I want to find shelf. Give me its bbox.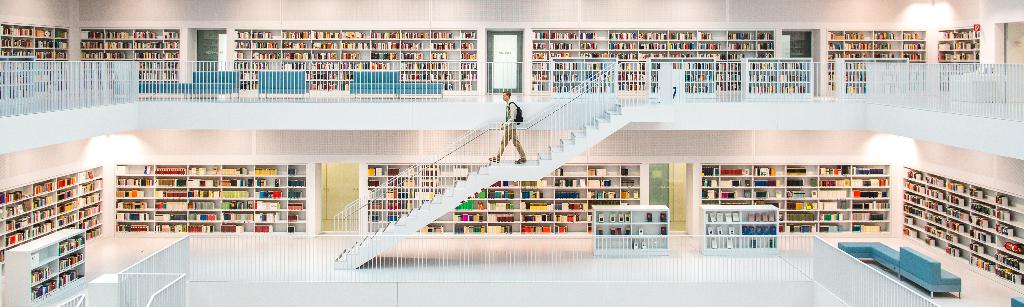
x1=7, y1=185, x2=32, y2=199.
